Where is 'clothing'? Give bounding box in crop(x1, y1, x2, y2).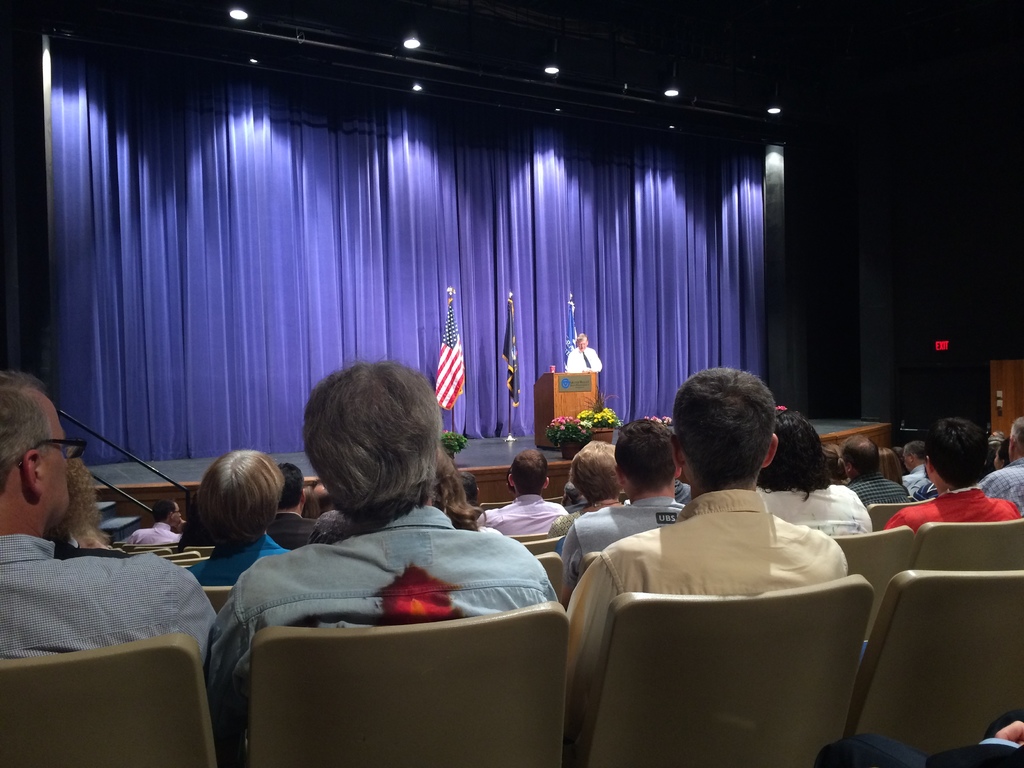
crop(810, 705, 1023, 767).
